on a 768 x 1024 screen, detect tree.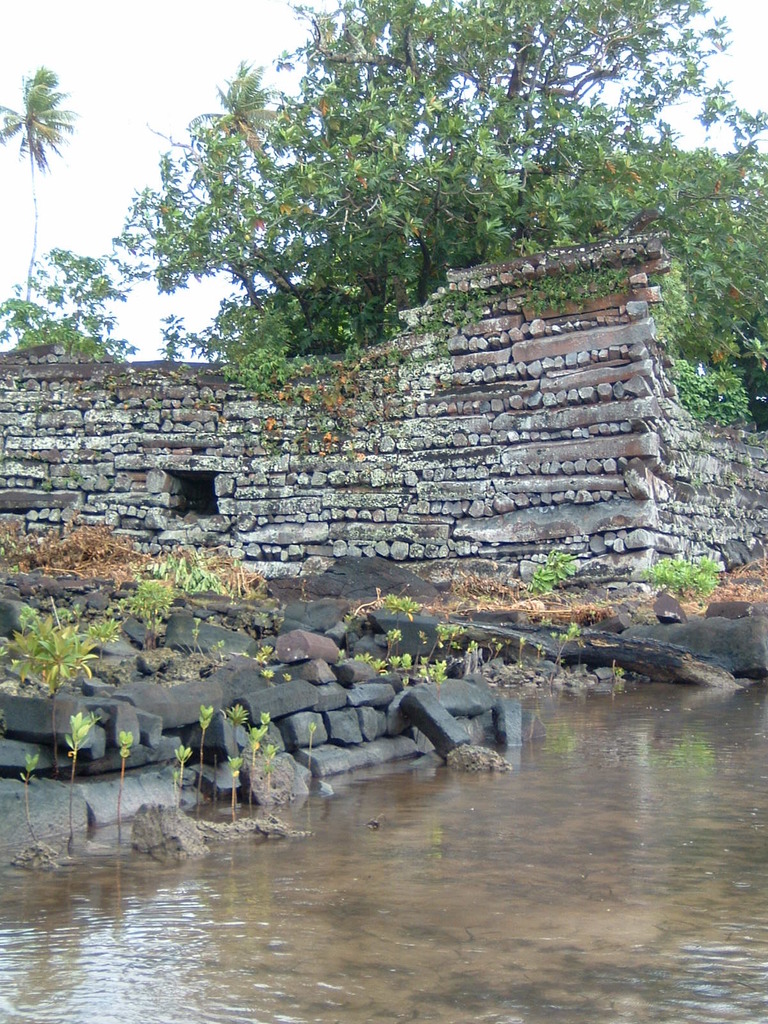
{"left": 0, "top": 240, "right": 135, "bottom": 368}.
